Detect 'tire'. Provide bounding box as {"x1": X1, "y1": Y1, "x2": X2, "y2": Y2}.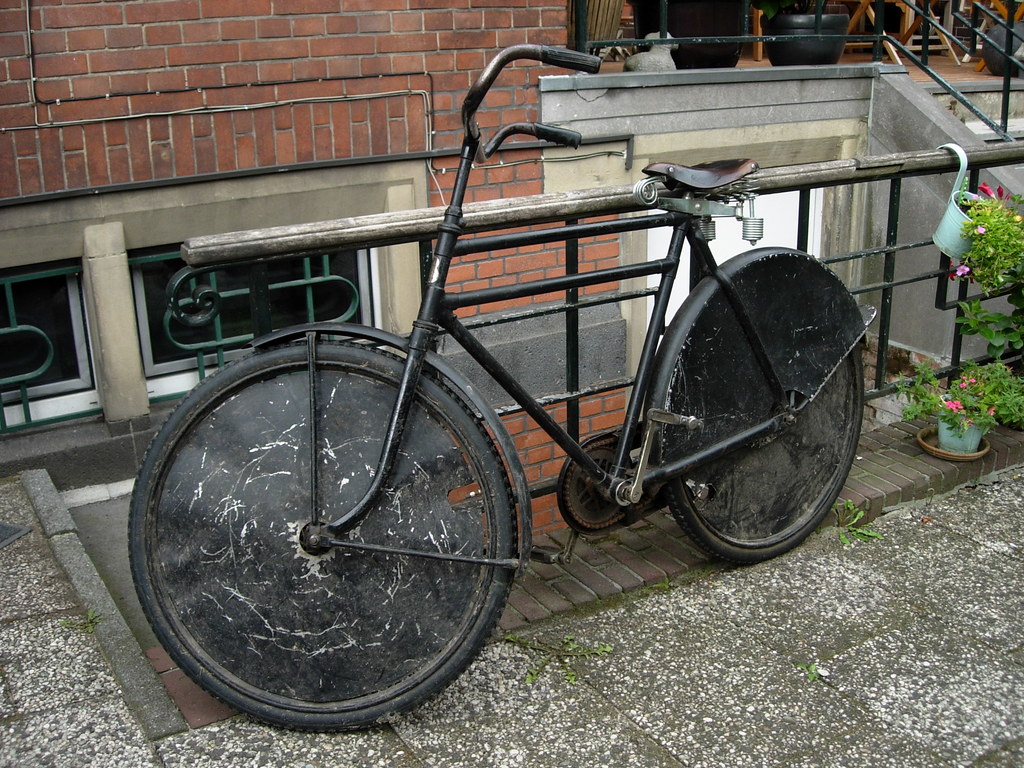
{"x1": 659, "y1": 246, "x2": 860, "y2": 563}.
